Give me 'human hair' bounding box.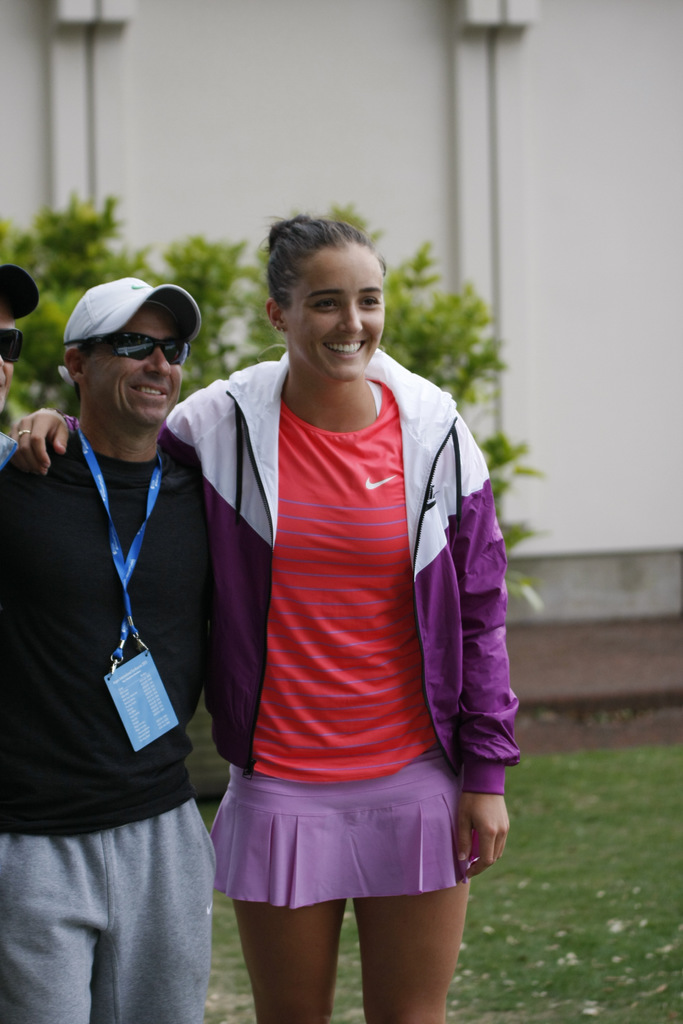
box(265, 216, 382, 326).
